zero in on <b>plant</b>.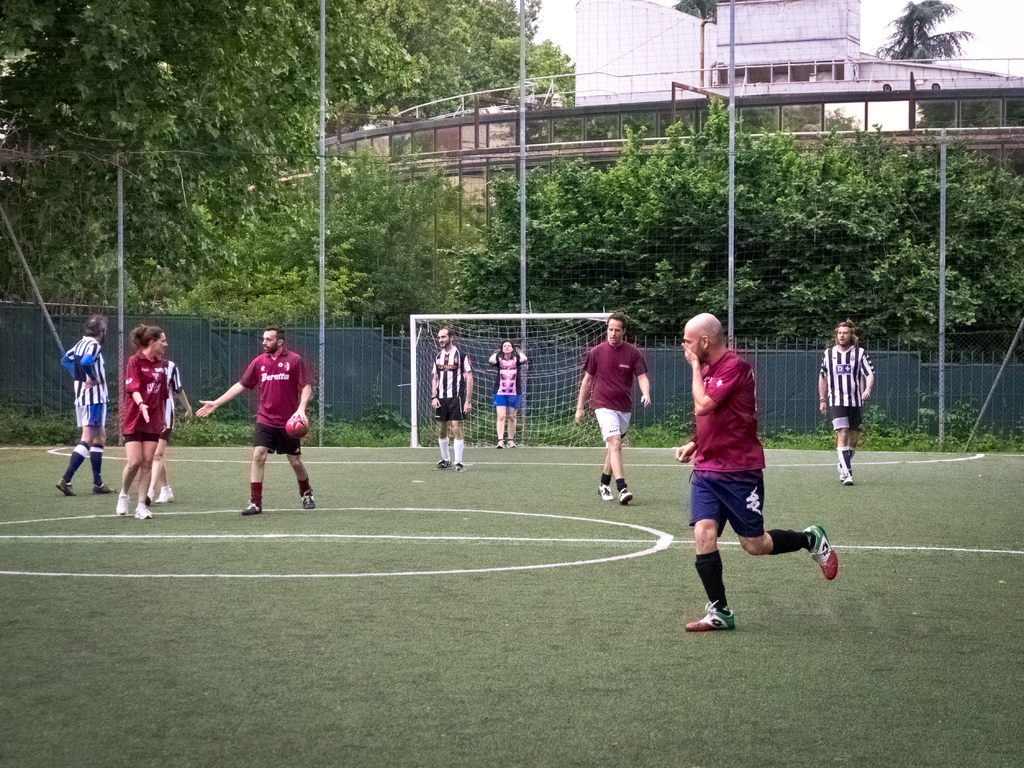
Zeroed in: box(4, 448, 1023, 767).
